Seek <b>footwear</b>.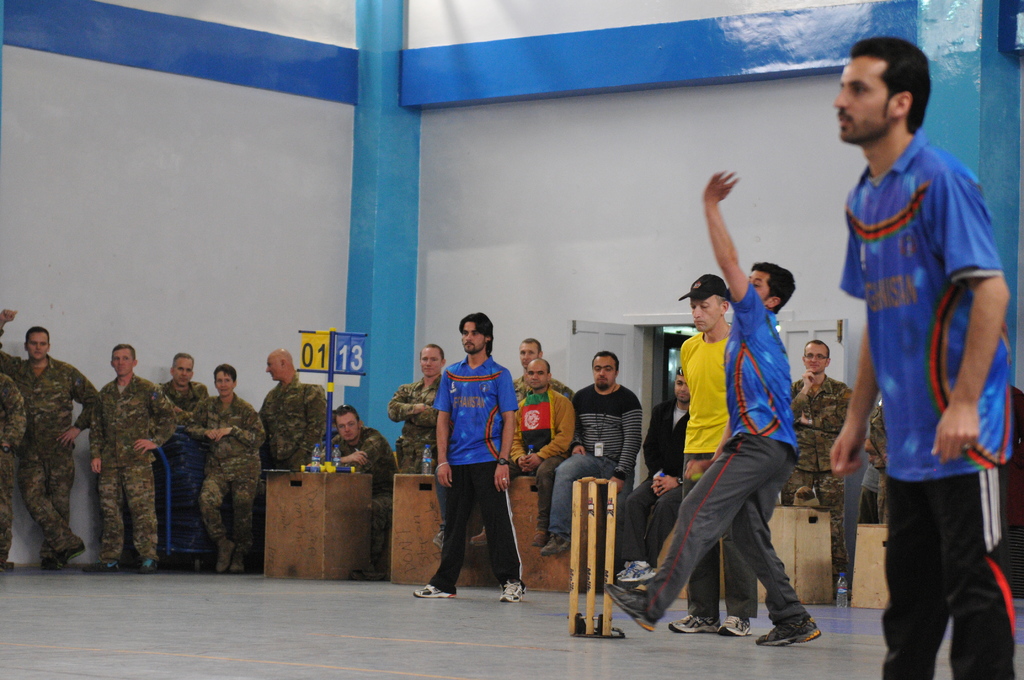
430 531 447 550.
